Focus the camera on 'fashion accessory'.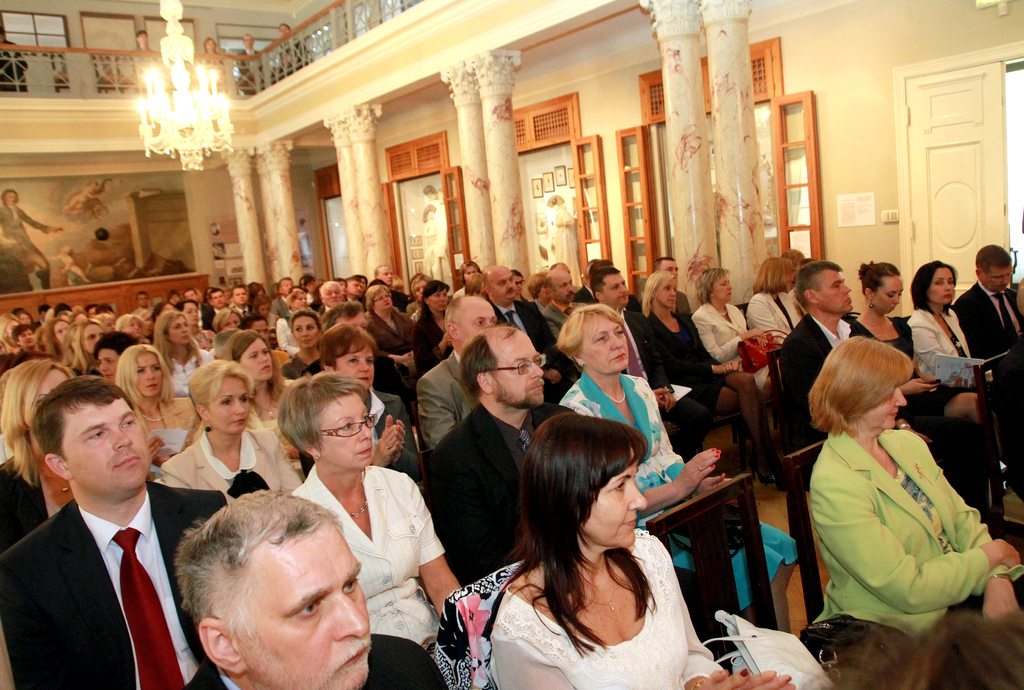
Focus region: locate(255, 397, 275, 419).
